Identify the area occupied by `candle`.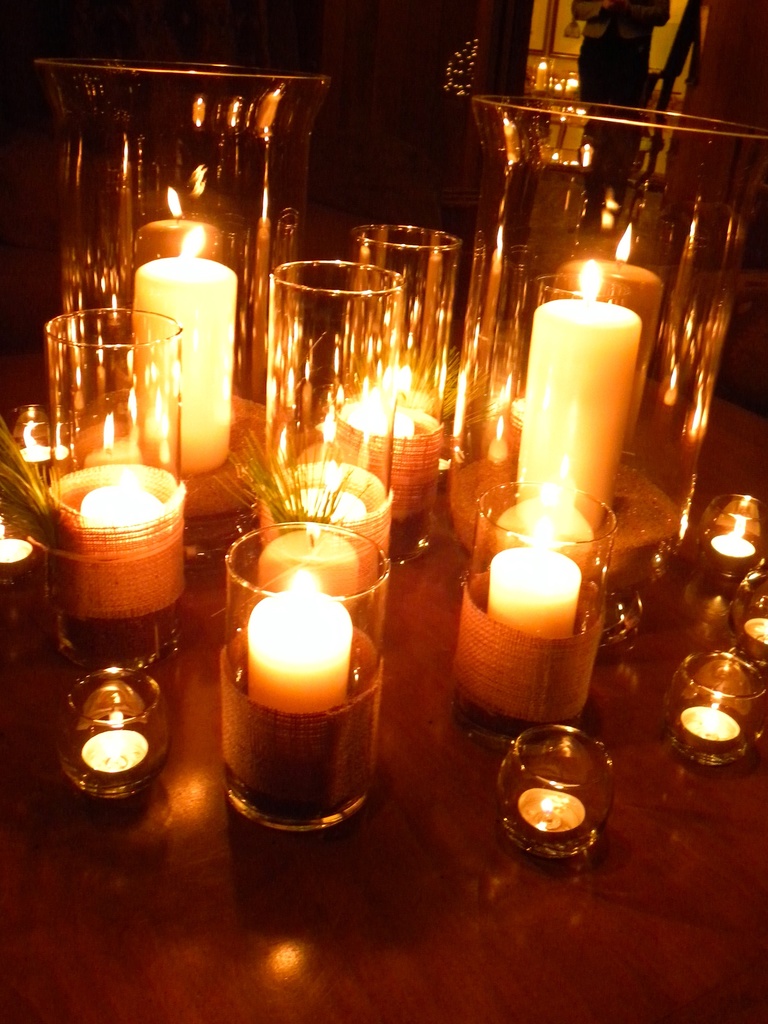
Area: l=80, t=727, r=152, b=785.
